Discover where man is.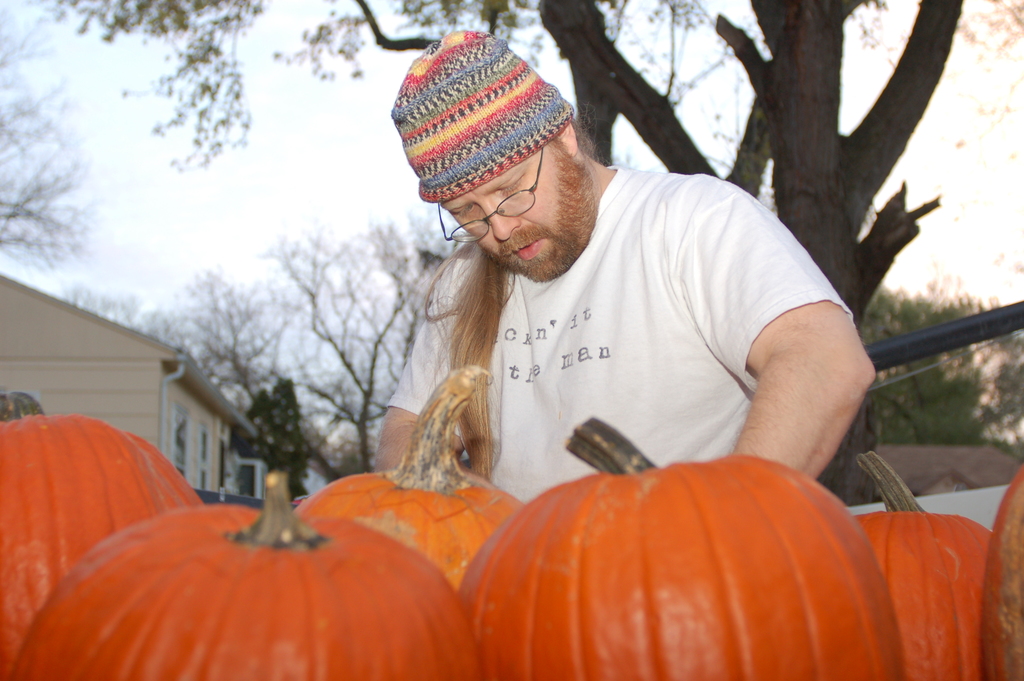
Discovered at (319, 58, 922, 540).
